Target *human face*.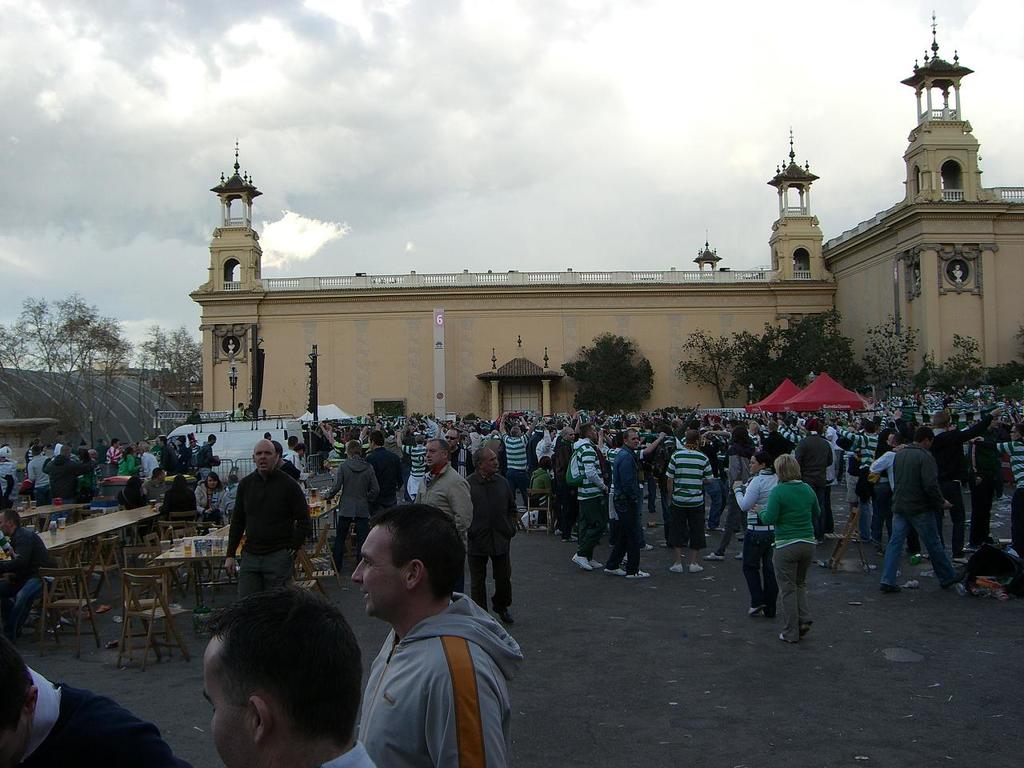
Target region: <bbox>626, 430, 637, 448</bbox>.
